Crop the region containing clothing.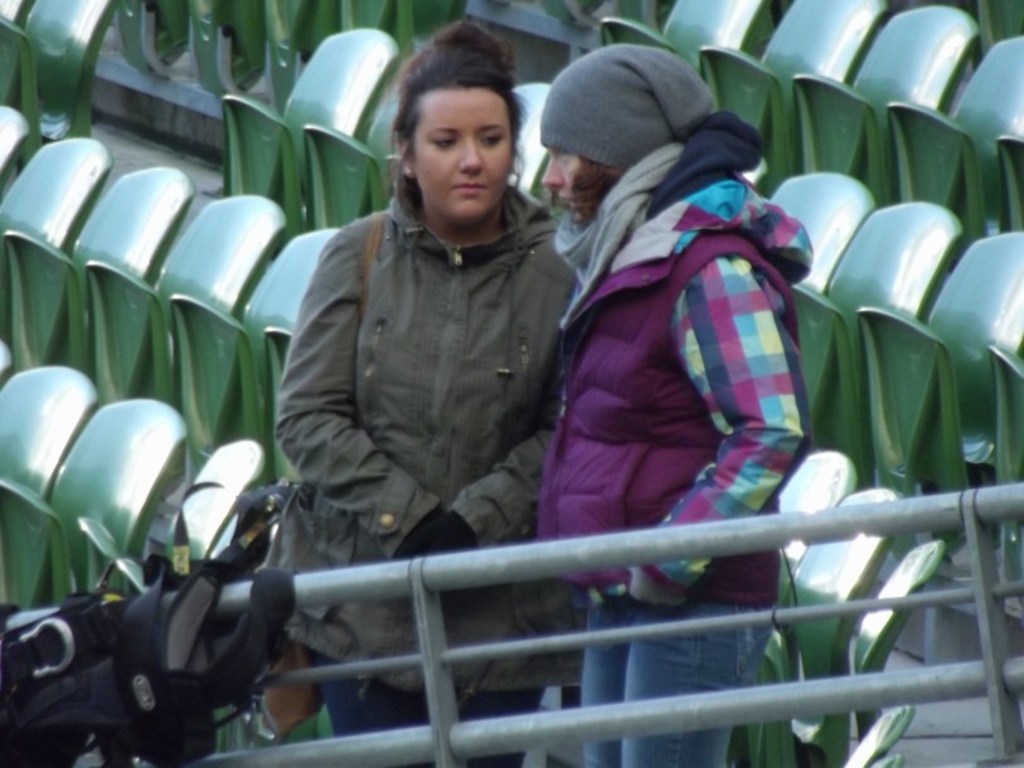
Crop region: (244,112,602,593).
